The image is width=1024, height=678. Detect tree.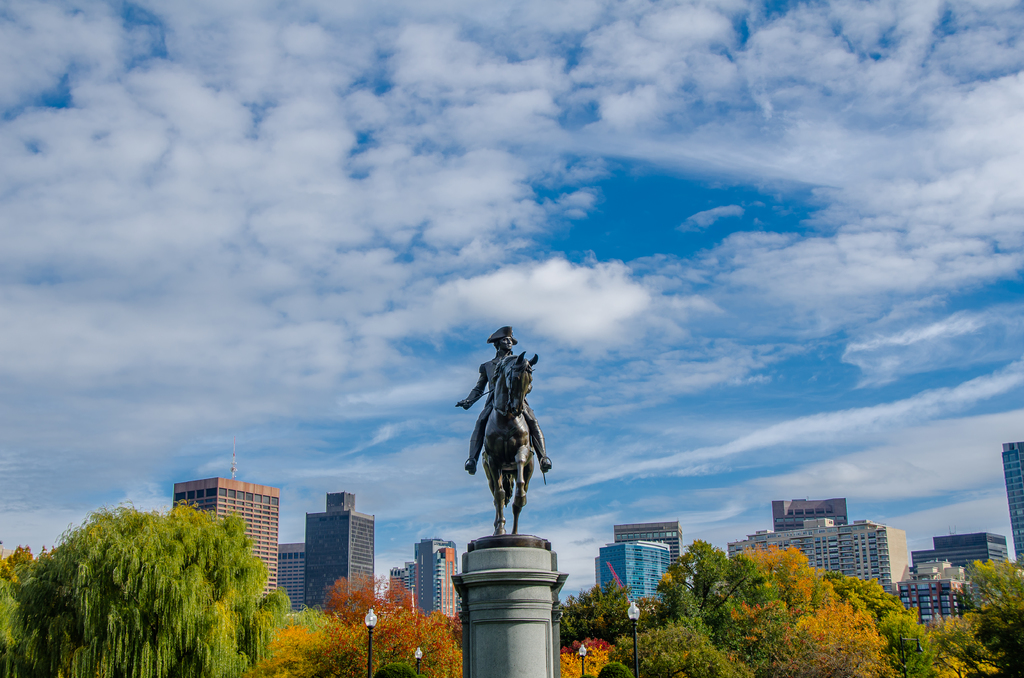
Detection: select_region(552, 634, 626, 677).
